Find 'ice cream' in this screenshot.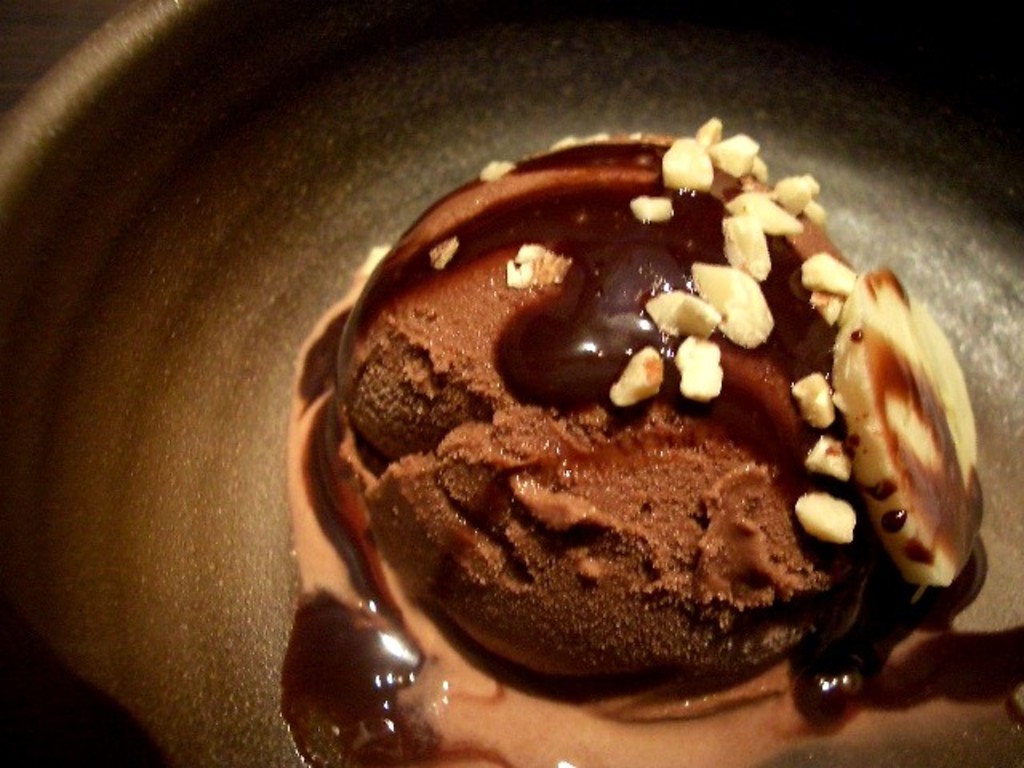
The bounding box for 'ice cream' is 301, 115, 989, 766.
